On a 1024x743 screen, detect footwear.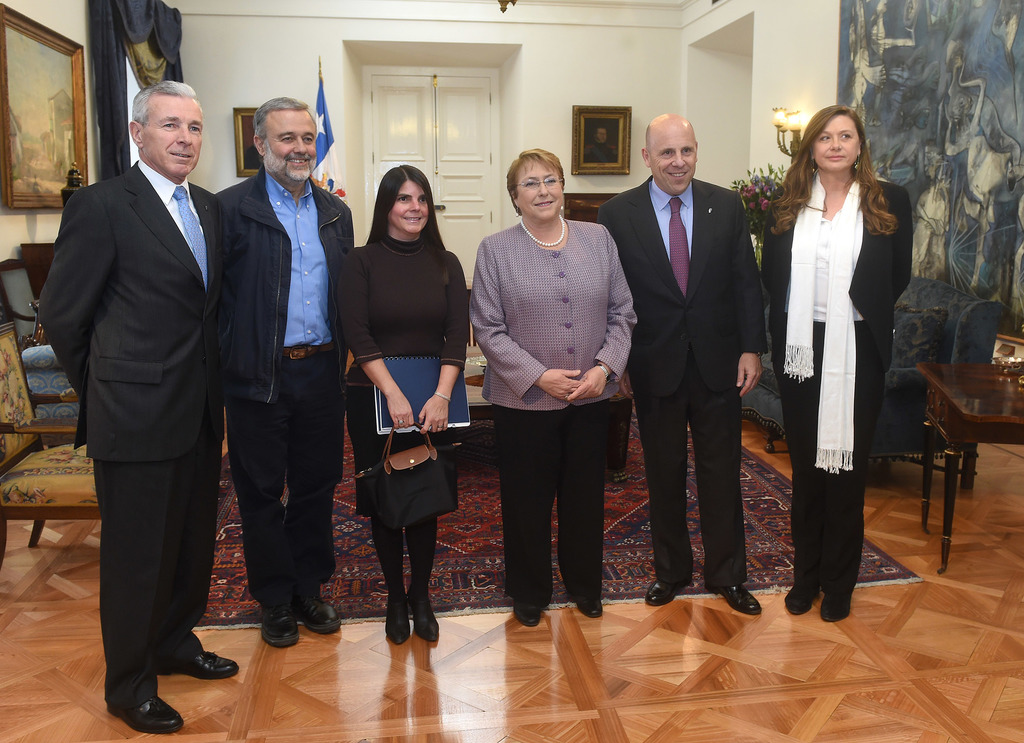
<box>255,598,297,655</box>.
